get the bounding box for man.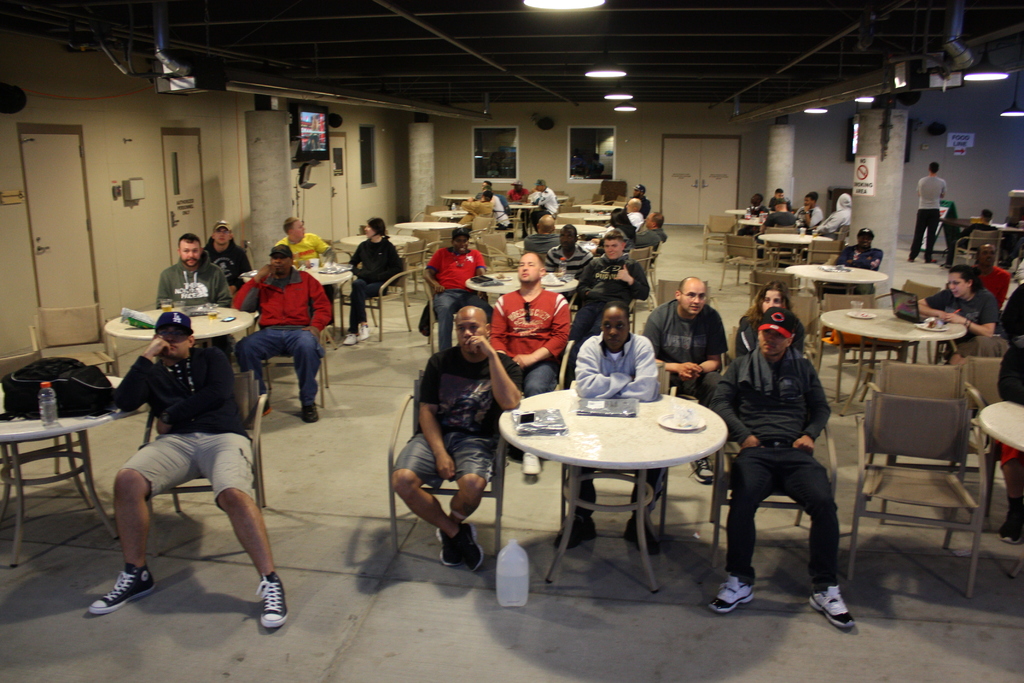
crop(995, 281, 1023, 546).
